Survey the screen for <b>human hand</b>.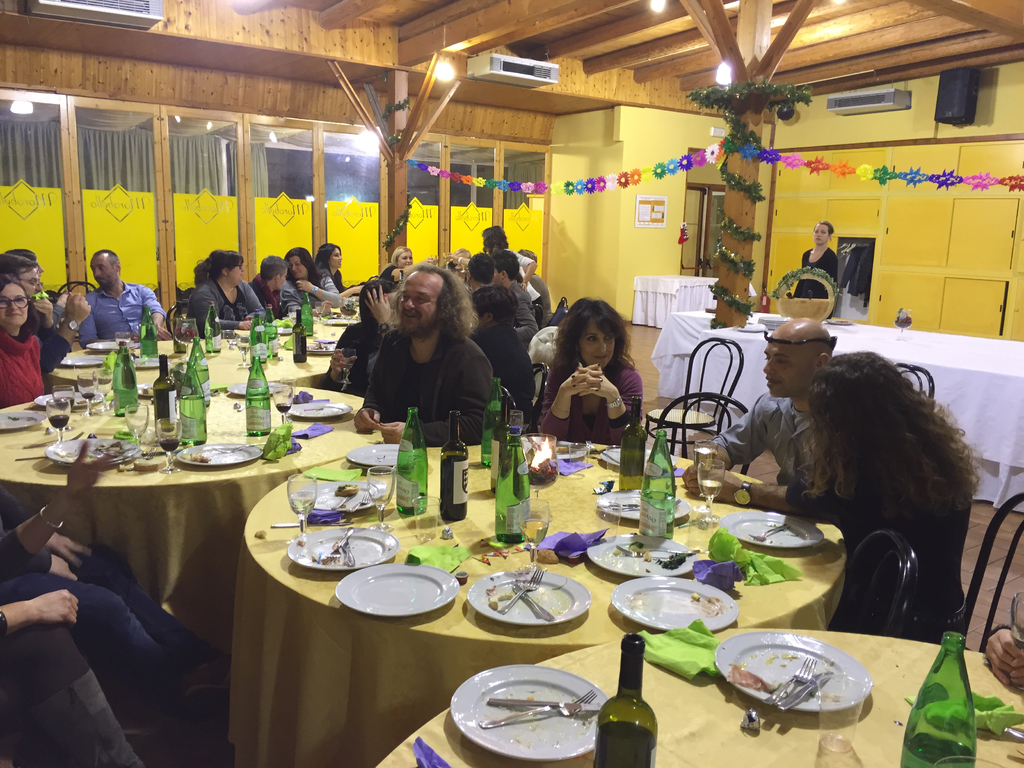
Survey found: box(571, 363, 614, 403).
